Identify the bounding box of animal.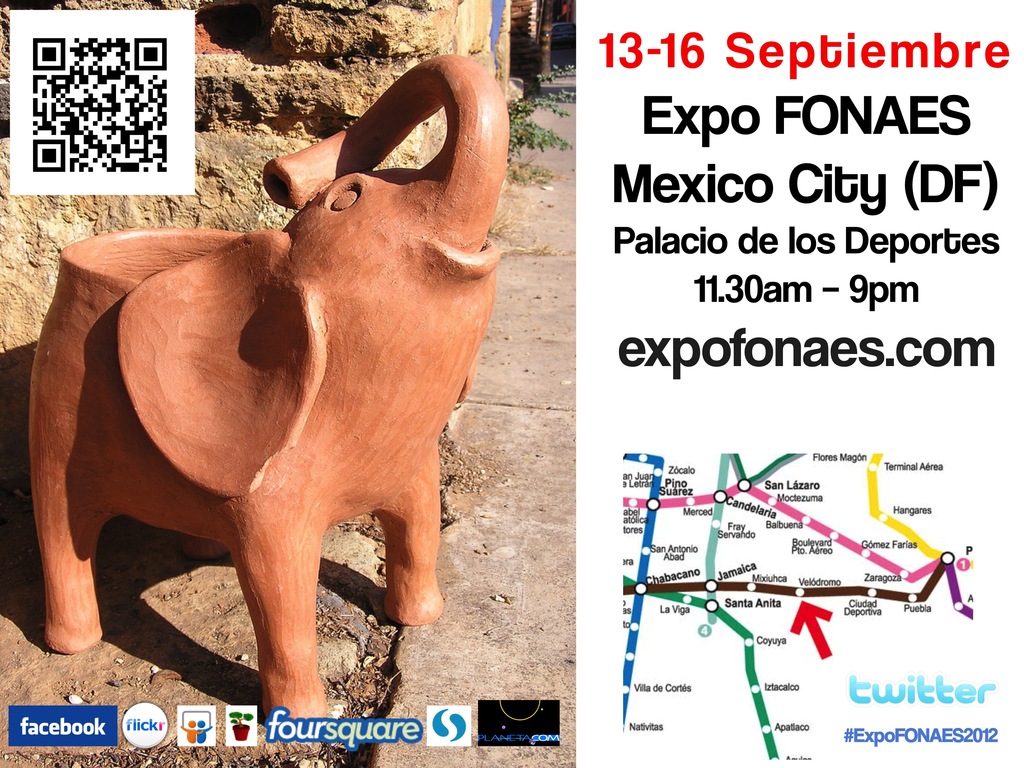
<region>24, 53, 508, 719</region>.
